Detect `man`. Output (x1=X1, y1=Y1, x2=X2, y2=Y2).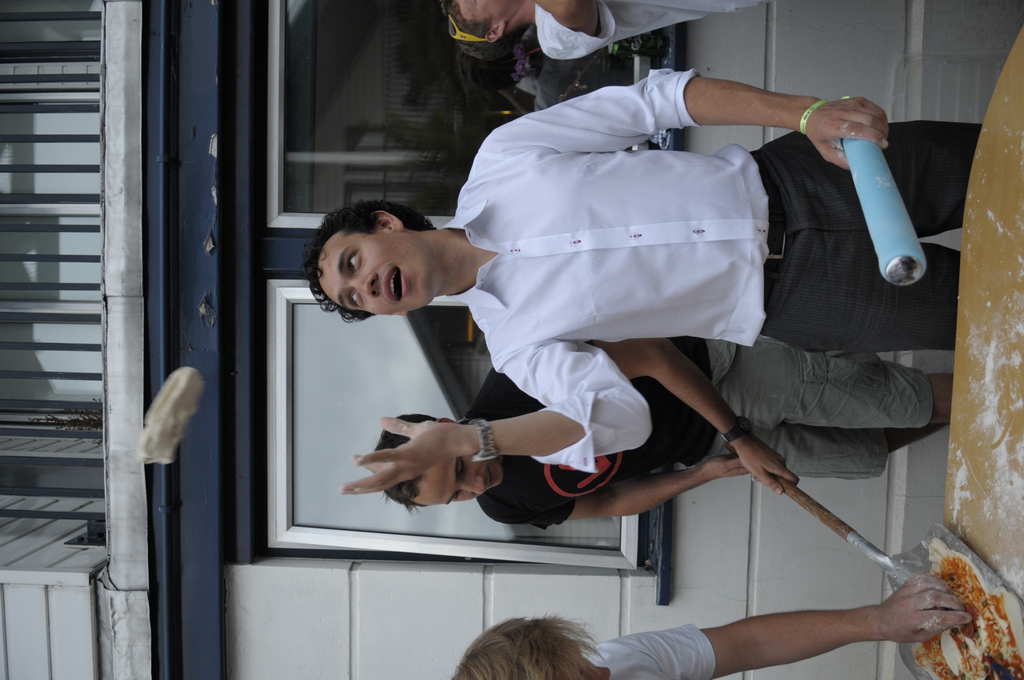
(x1=365, y1=328, x2=958, y2=533).
